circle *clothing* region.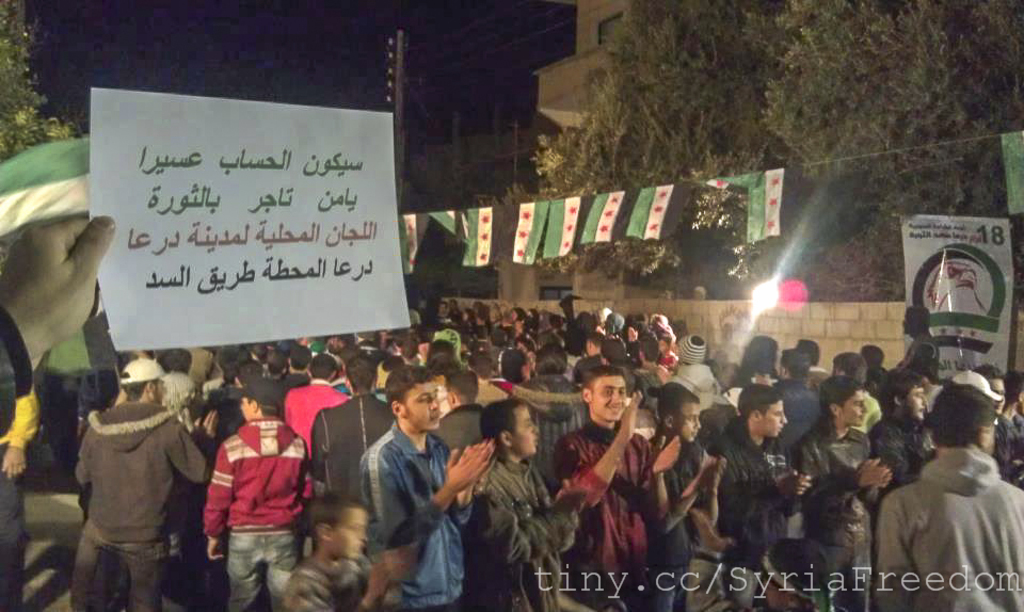
Region: (x1=789, y1=416, x2=880, y2=549).
